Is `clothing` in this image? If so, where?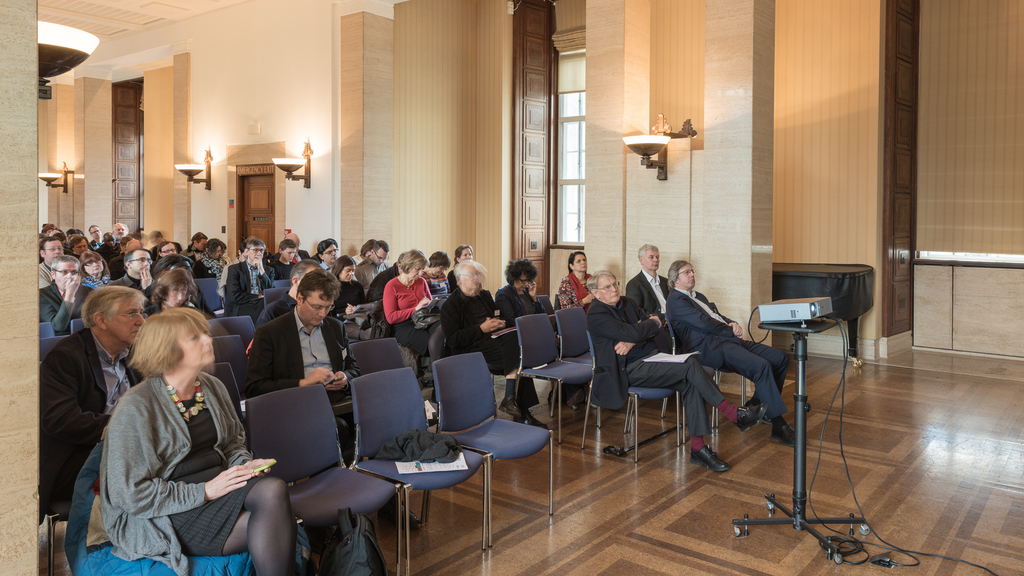
Yes, at left=86, top=321, right=305, bottom=561.
